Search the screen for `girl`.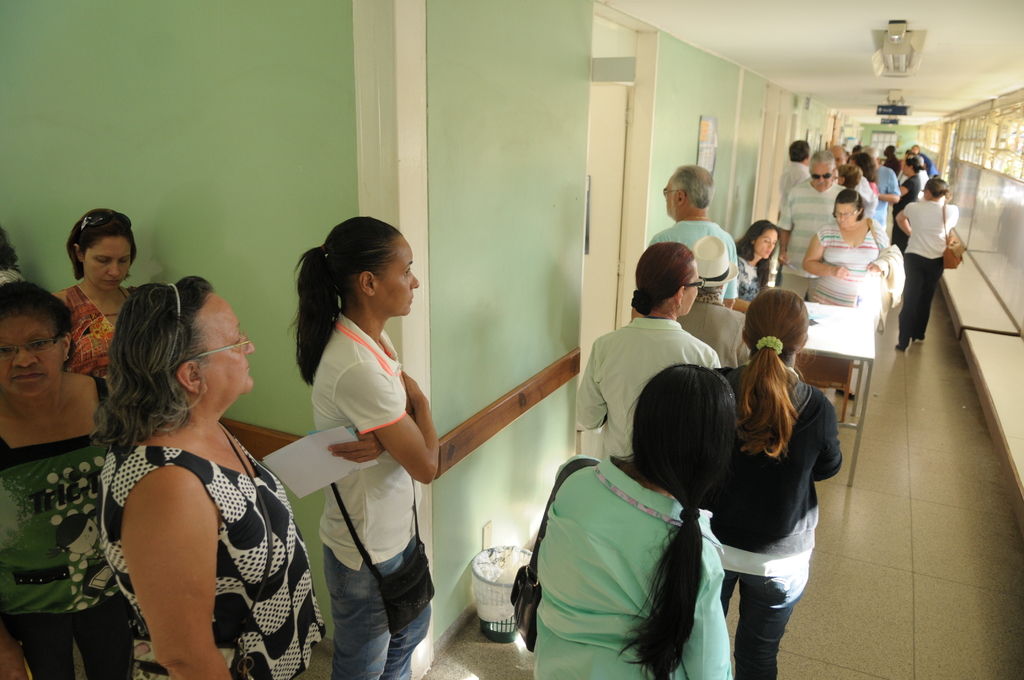
Found at bbox(737, 215, 783, 309).
